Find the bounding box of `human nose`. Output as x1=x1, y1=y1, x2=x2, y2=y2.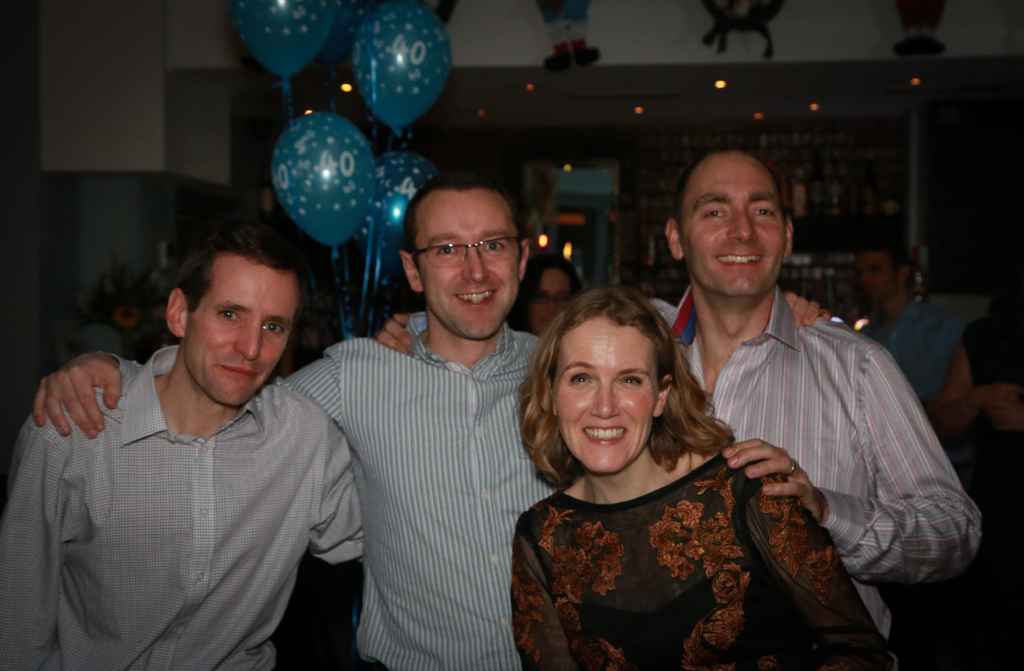
x1=728, y1=204, x2=753, y2=240.
